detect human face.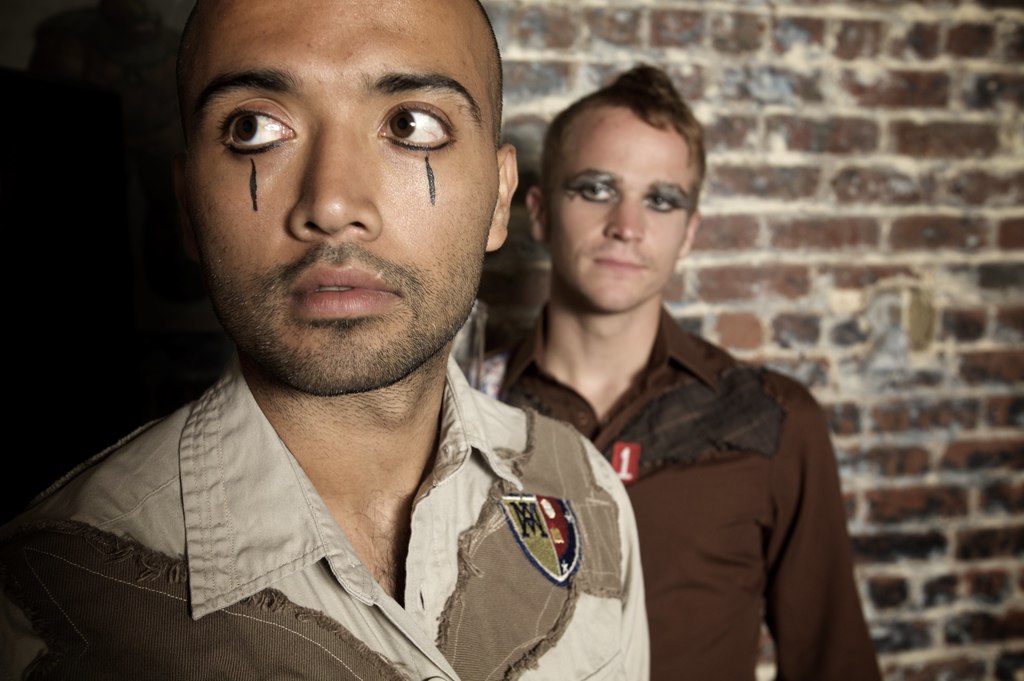
Detected at crop(540, 103, 696, 313).
